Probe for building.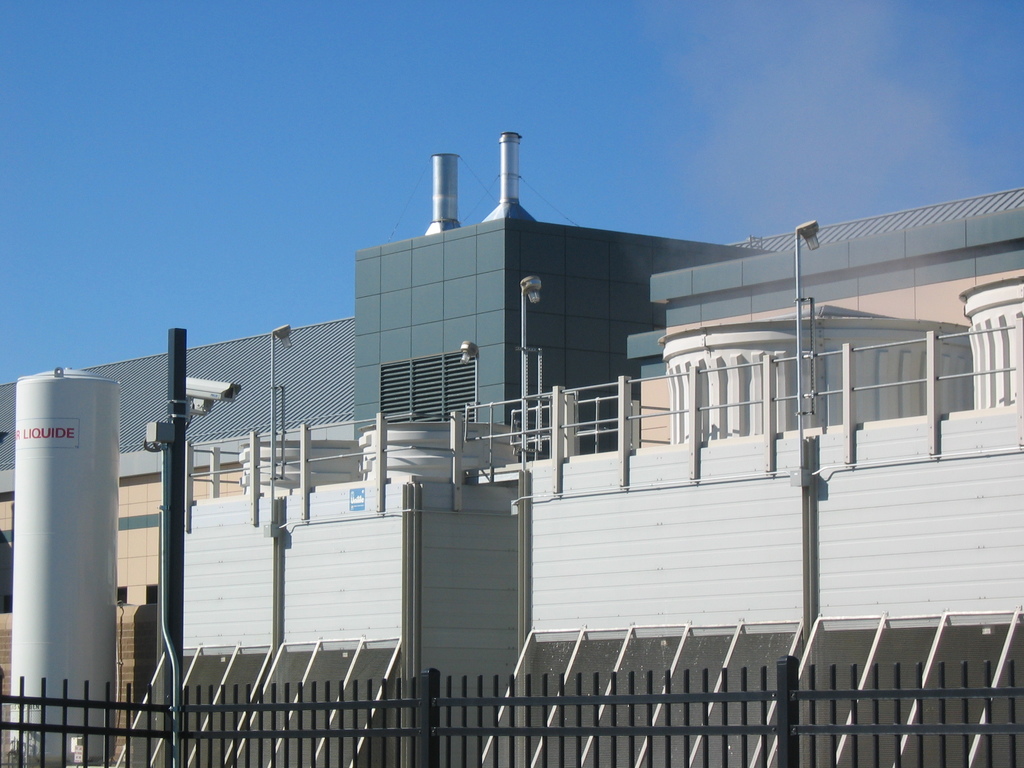
Probe result: pyautogui.locateOnScreen(0, 126, 1023, 761).
